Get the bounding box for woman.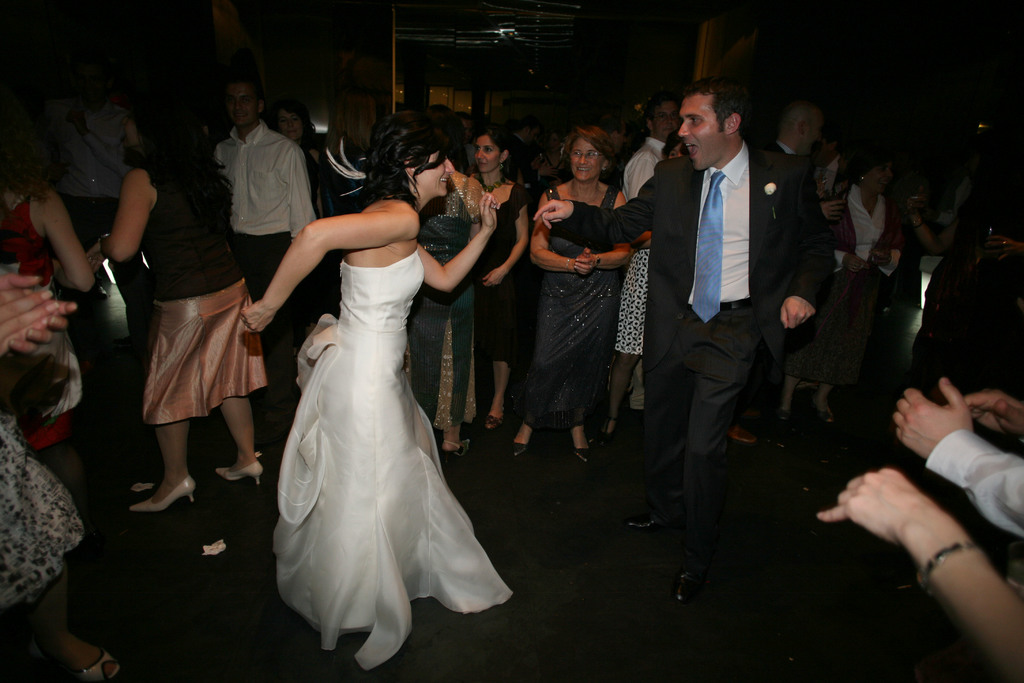
{"x1": 772, "y1": 152, "x2": 909, "y2": 429}.
